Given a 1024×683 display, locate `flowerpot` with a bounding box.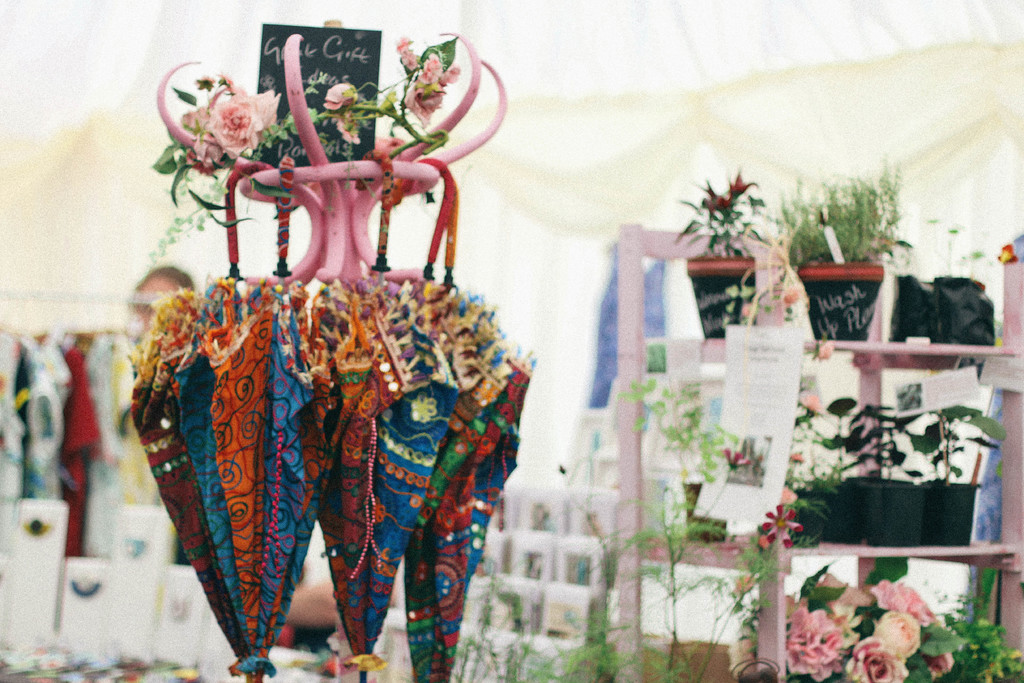
Located: [852, 482, 938, 546].
